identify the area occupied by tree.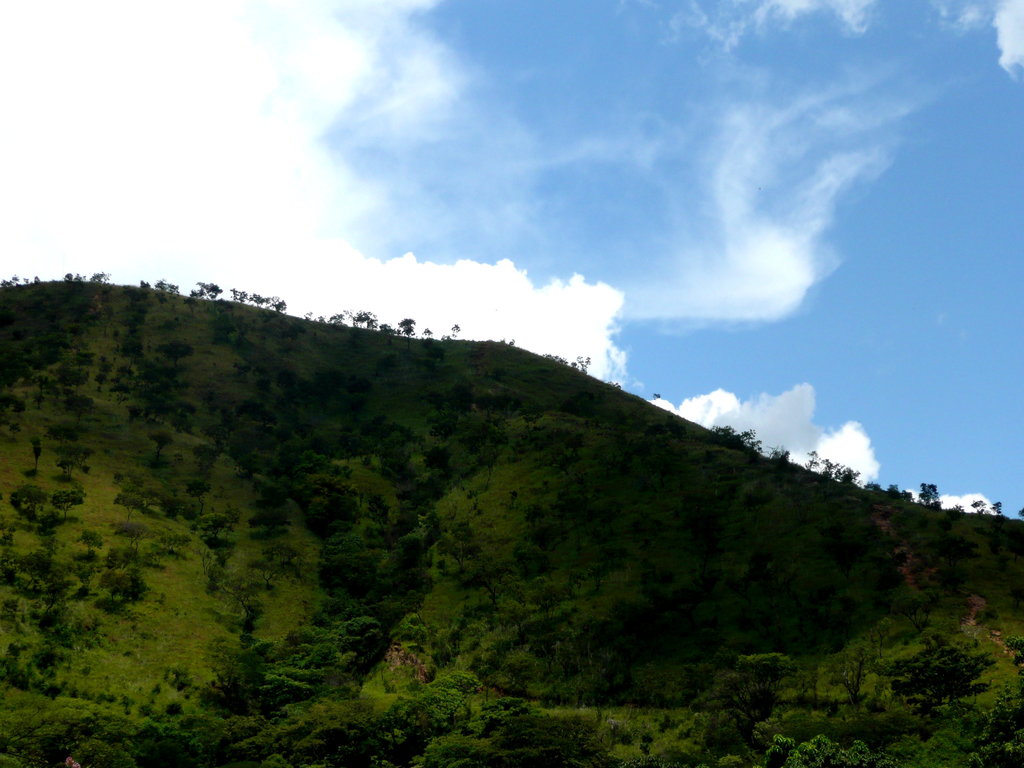
Area: BBox(273, 296, 286, 315).
